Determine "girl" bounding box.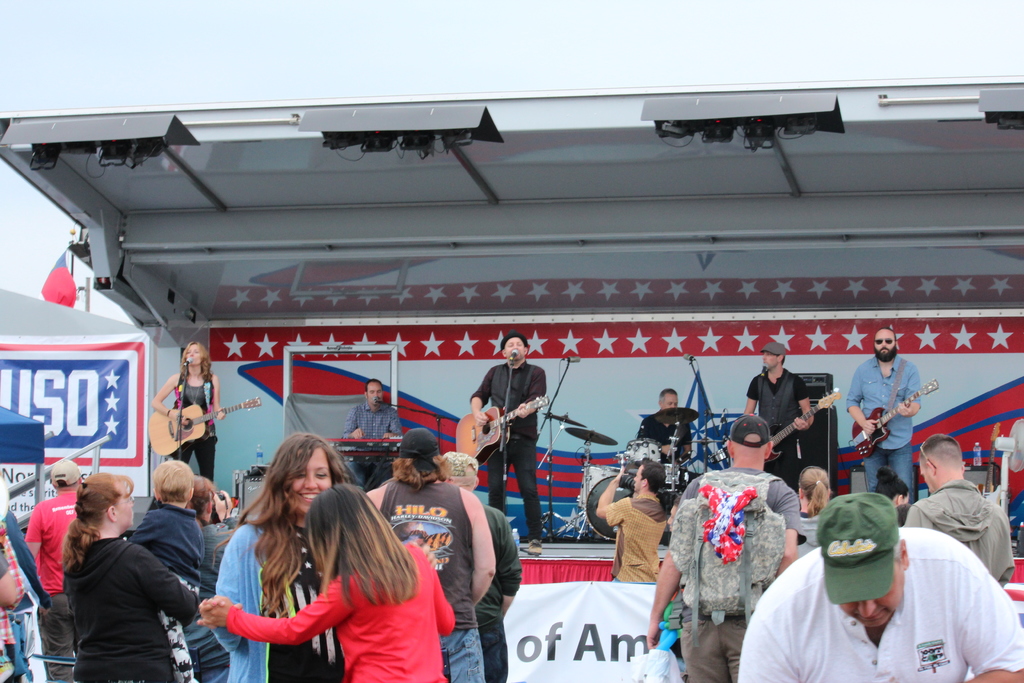
Determined: 198,483,456,682.
